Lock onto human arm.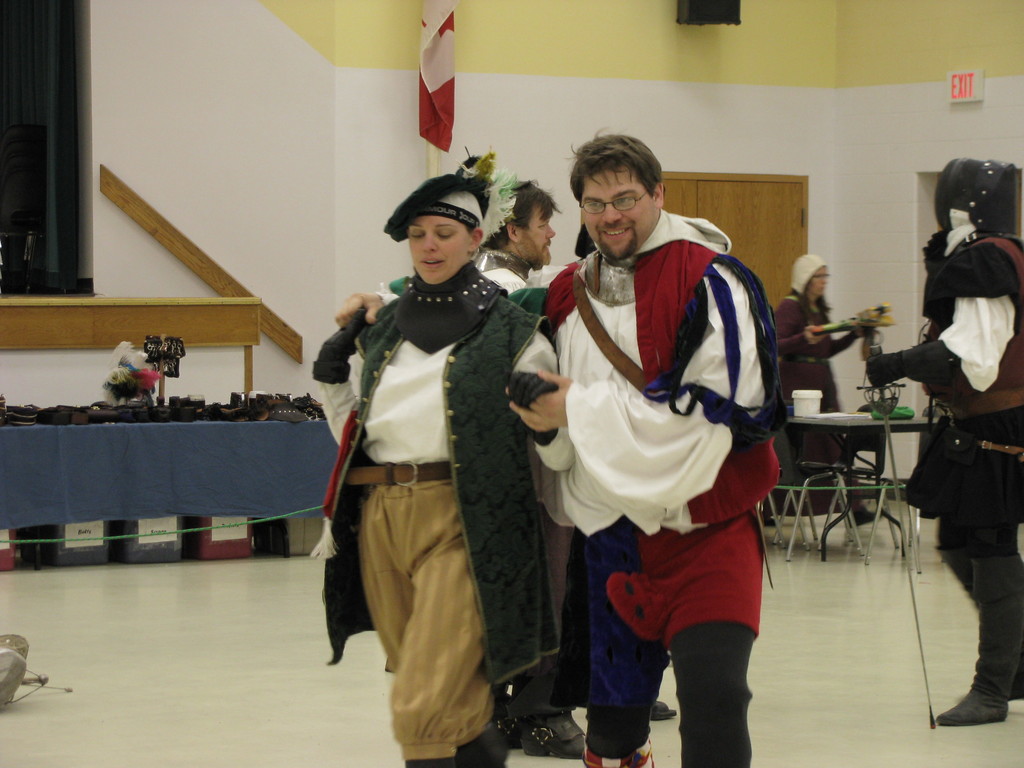
Locked: [left=501, top=311, right=589, bottom=479].
